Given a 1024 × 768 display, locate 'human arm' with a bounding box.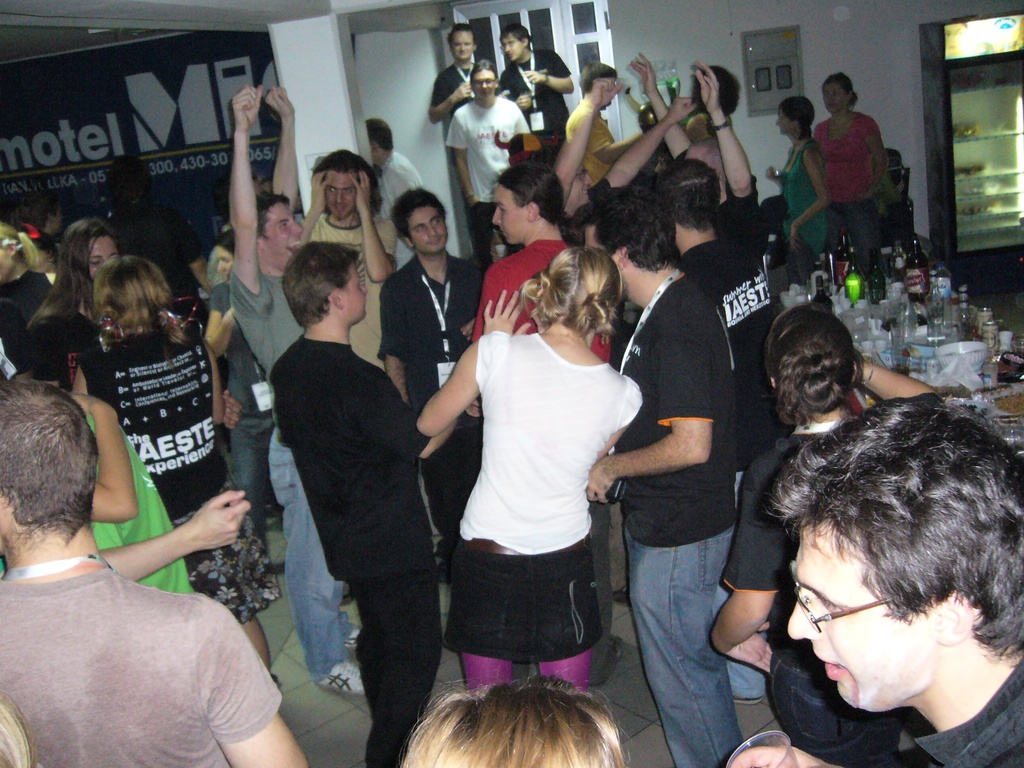
Located: crop(229, 81, 259, 291).
